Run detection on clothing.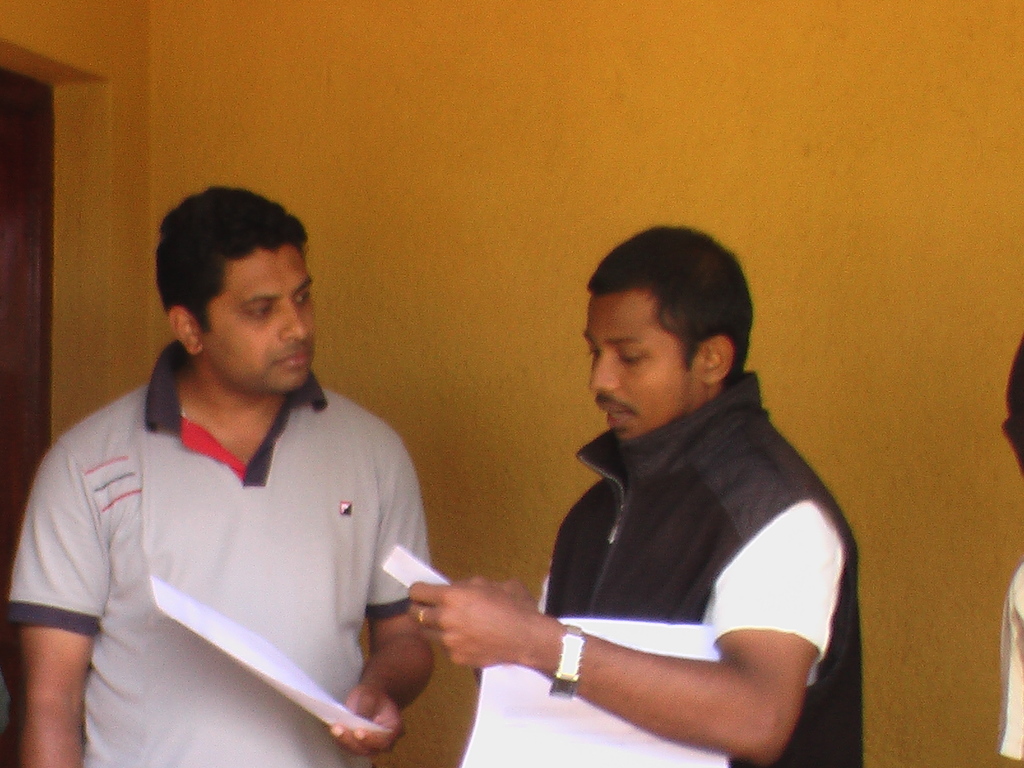
Result: locate(991, 565, 1023, 767).
